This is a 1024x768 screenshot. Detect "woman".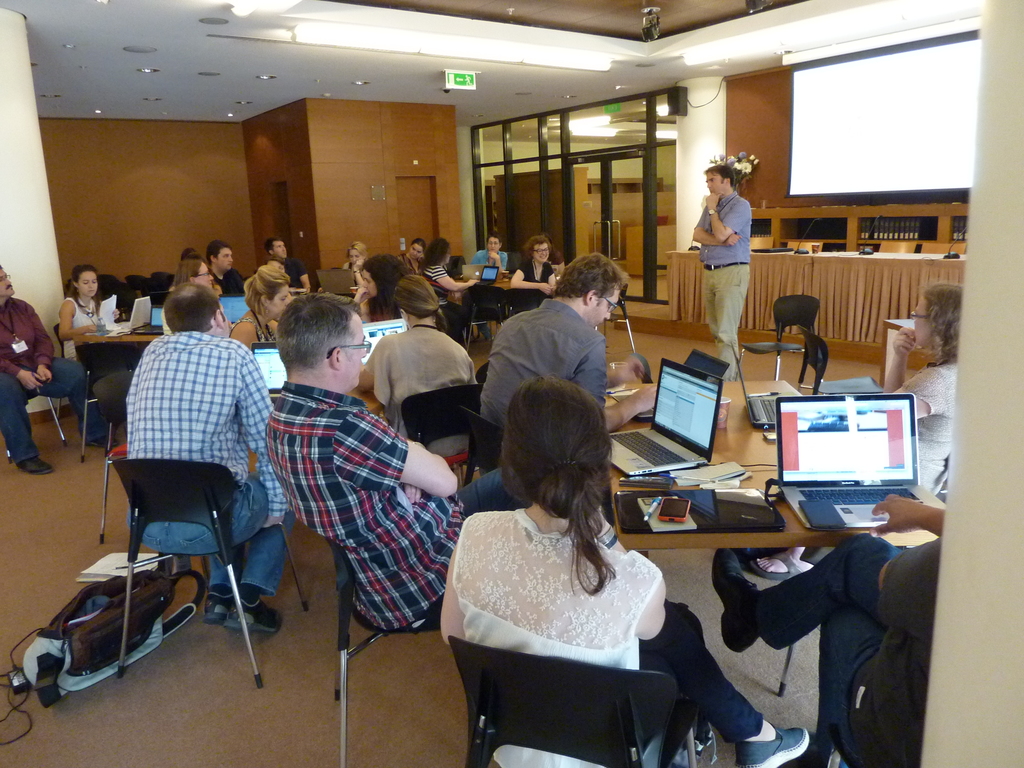
228,271,288,350.
